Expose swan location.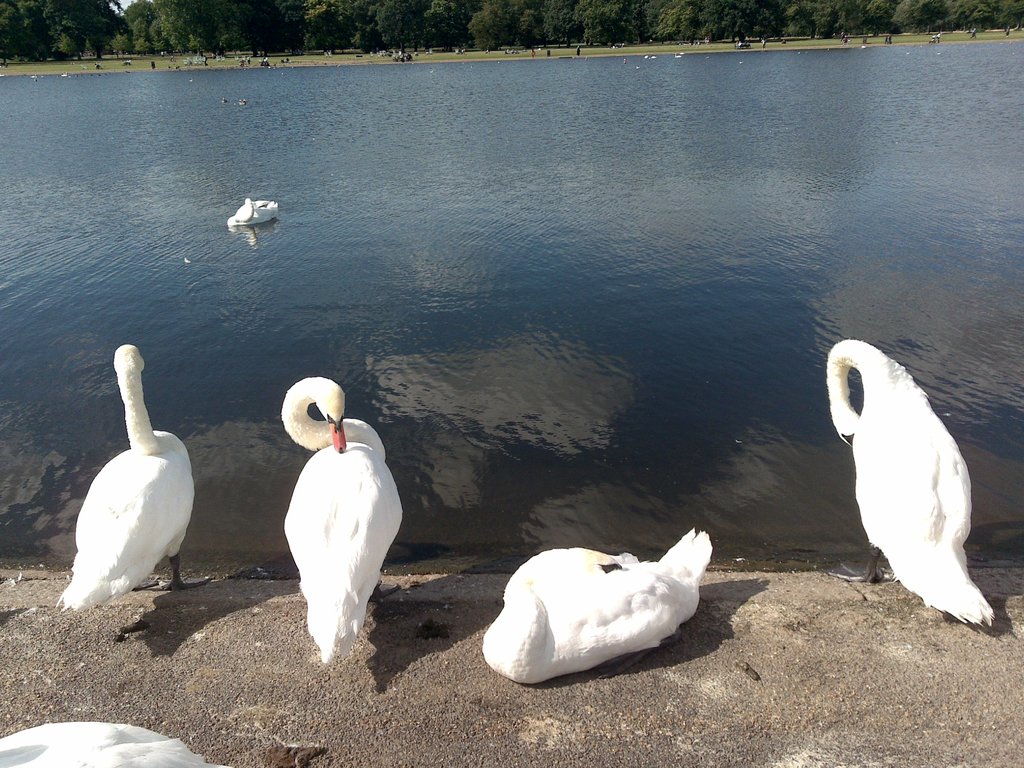
Exposed at <bbox>278, 373, 407, 660</bbox>.
